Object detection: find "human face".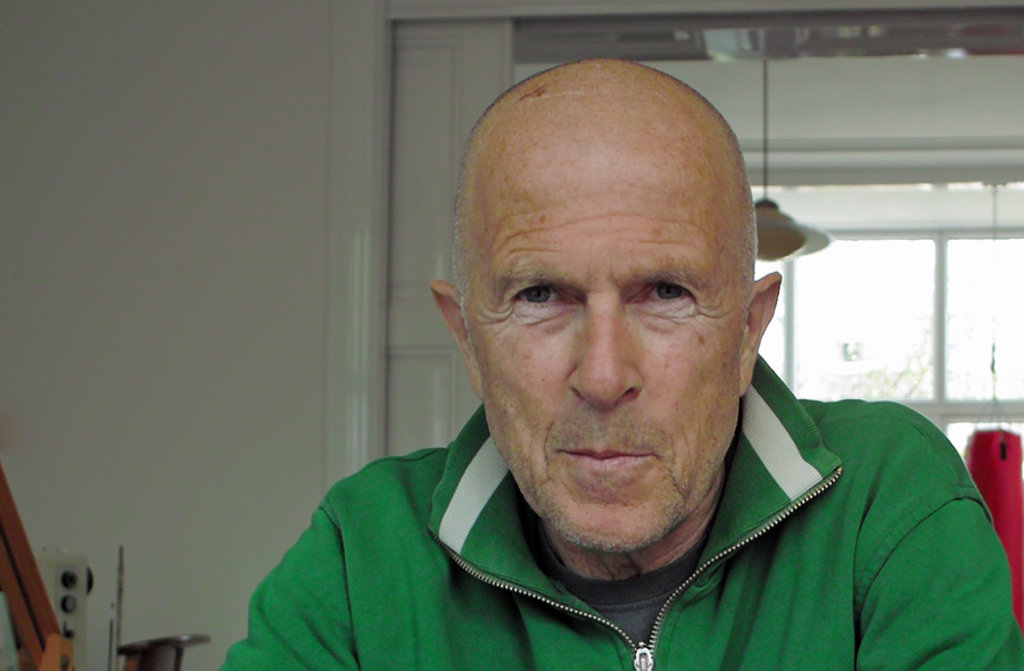
<box>469,189,750,555</box>.
